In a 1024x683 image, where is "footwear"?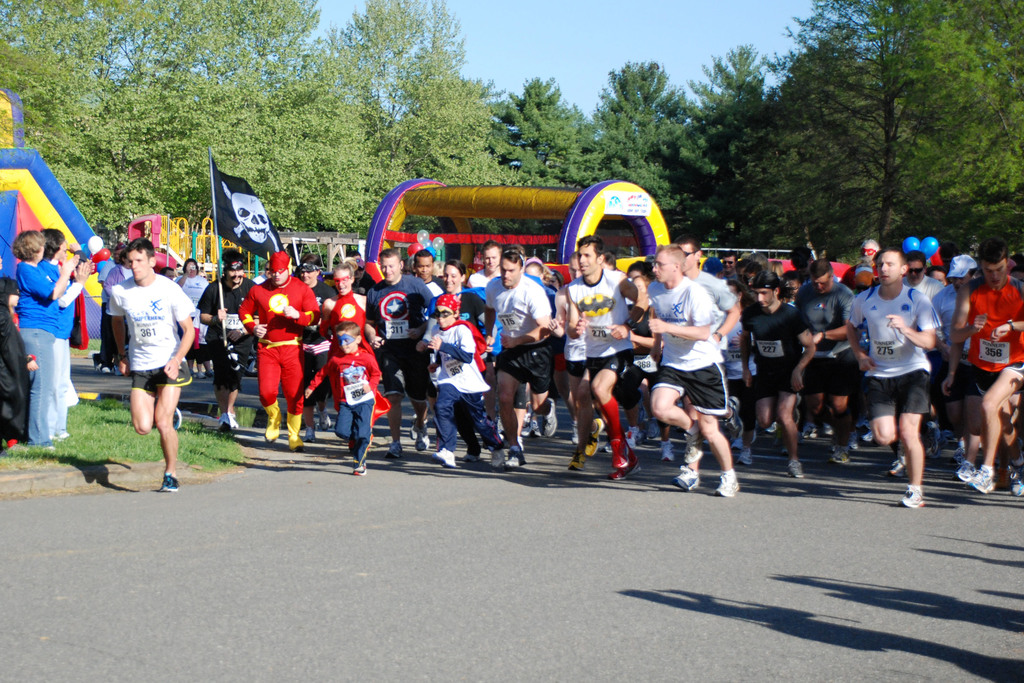
x1=157, y1=469, x2=177, y2=486.
